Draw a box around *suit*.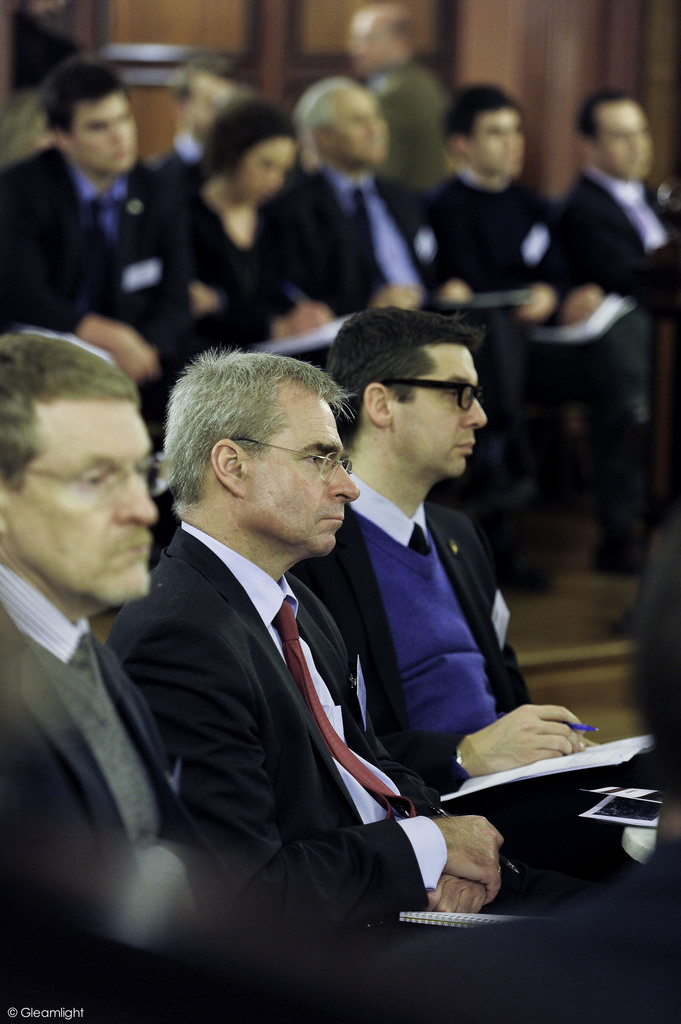
left=277, top=156, right=525, bottom=515.
